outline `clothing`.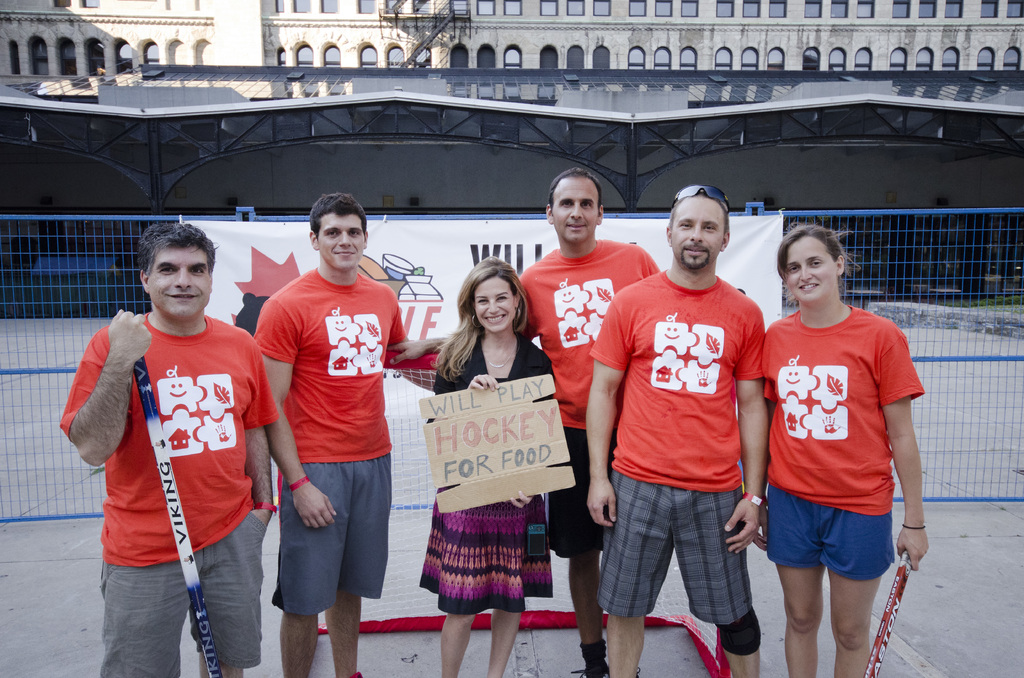
Outline: locate(417, 333, 558, 615).
